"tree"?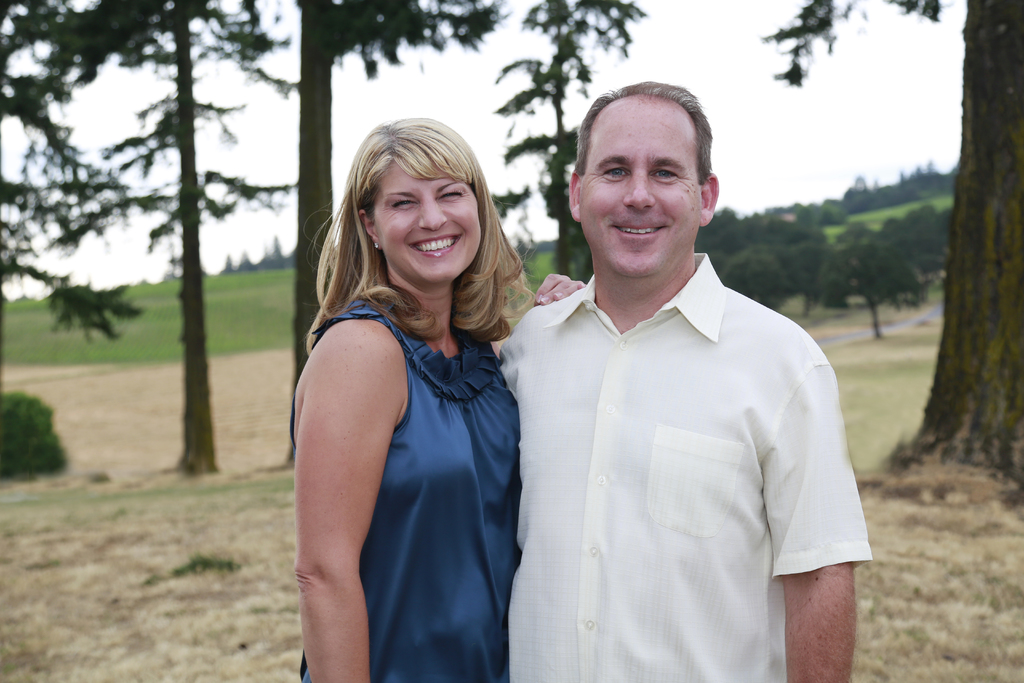
(471, 0, 657, 295)
